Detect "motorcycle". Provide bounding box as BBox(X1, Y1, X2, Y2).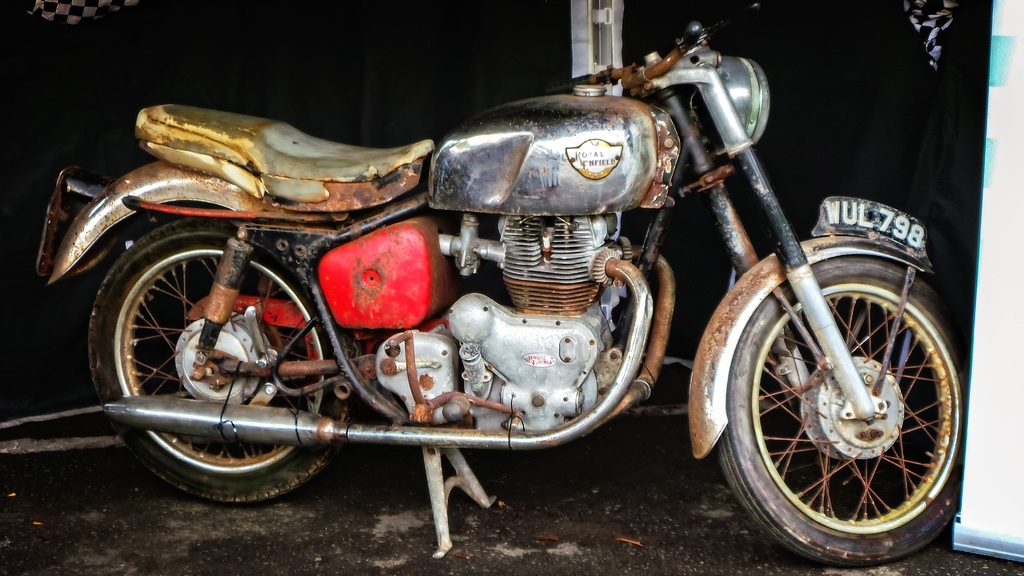
BBox(35, 19, 968, 570).
